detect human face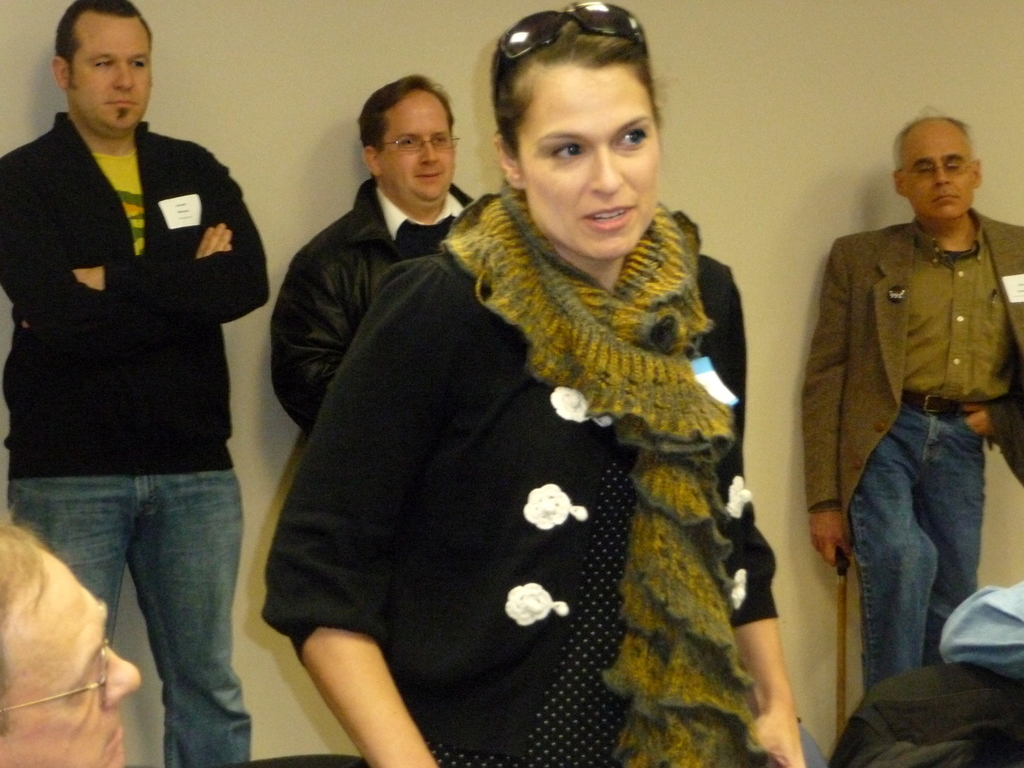
(521, 68, 661, 253)
